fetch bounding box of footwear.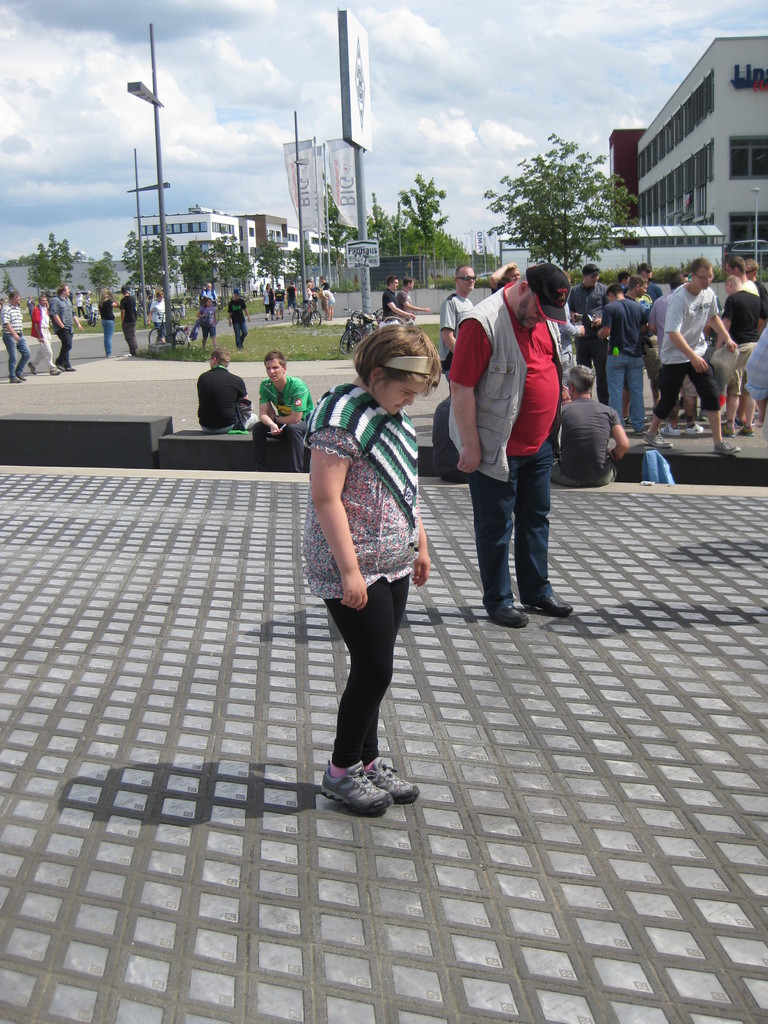
Bbox: (742,422,749,438).
